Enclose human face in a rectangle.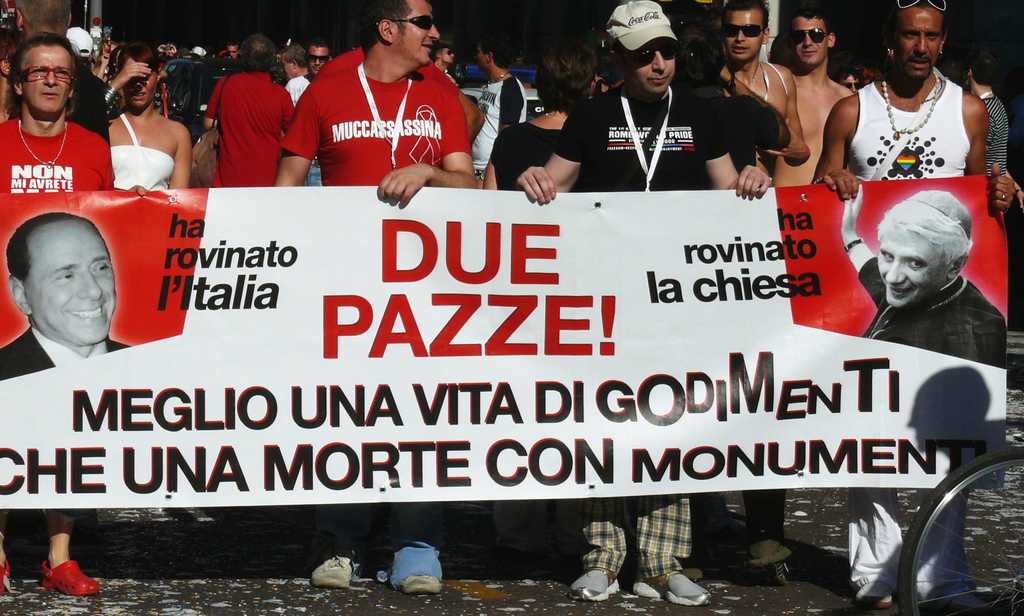
792,13,829,67.
